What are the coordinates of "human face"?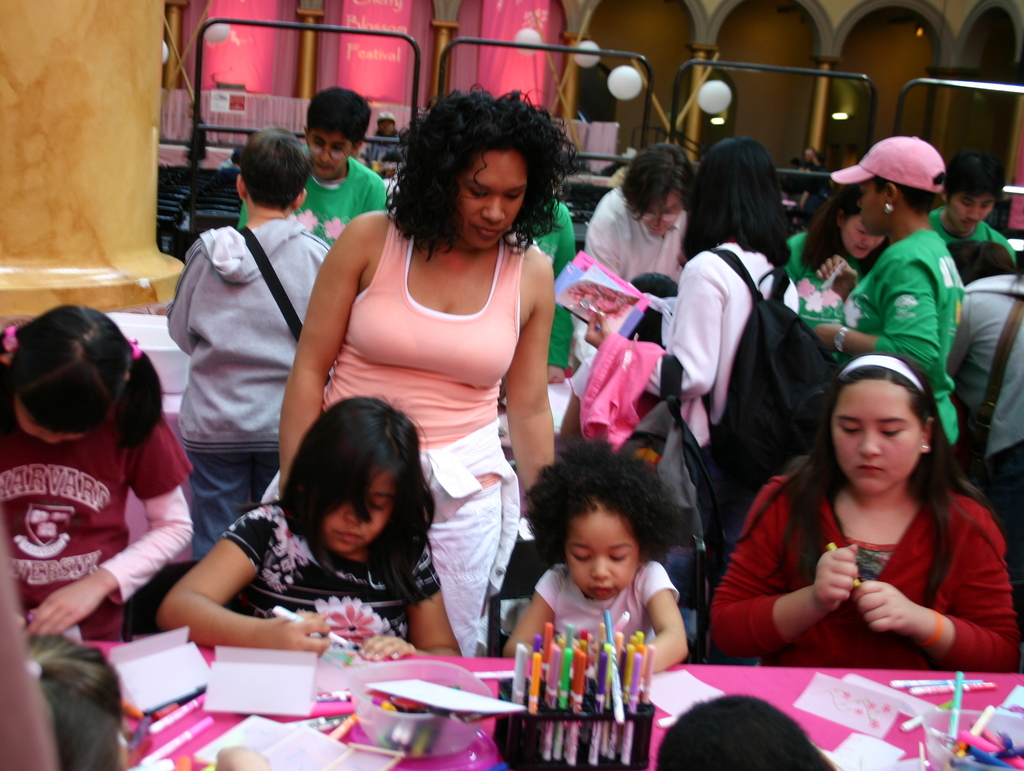
left=831, top=379, right=931, bottom=492.
